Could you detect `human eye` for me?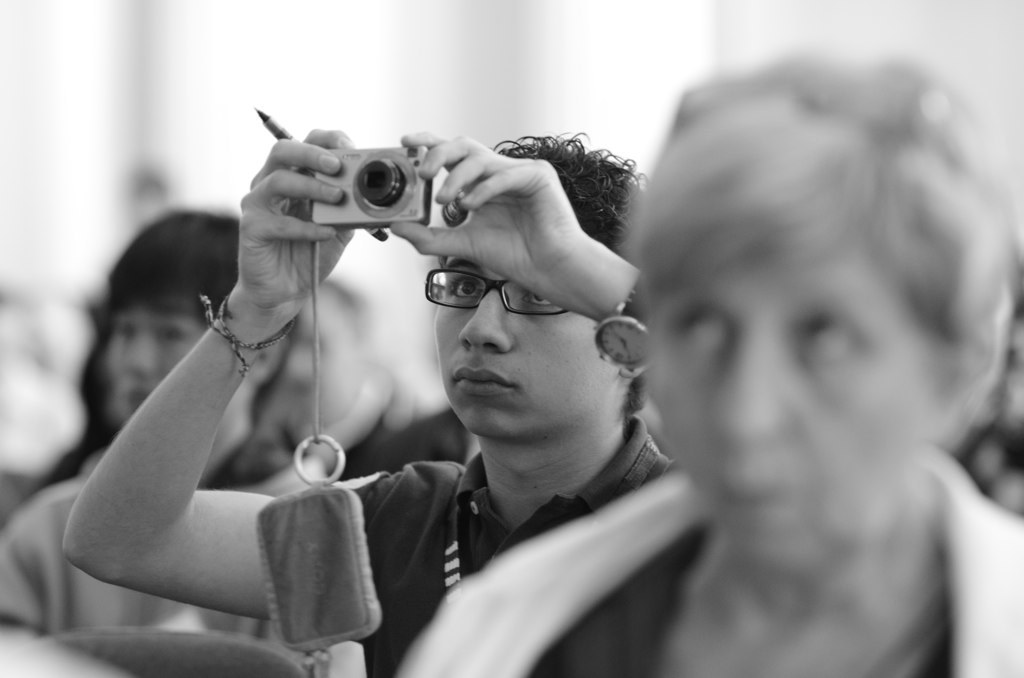
Detection result: rect(527, 291, 555, 311).
